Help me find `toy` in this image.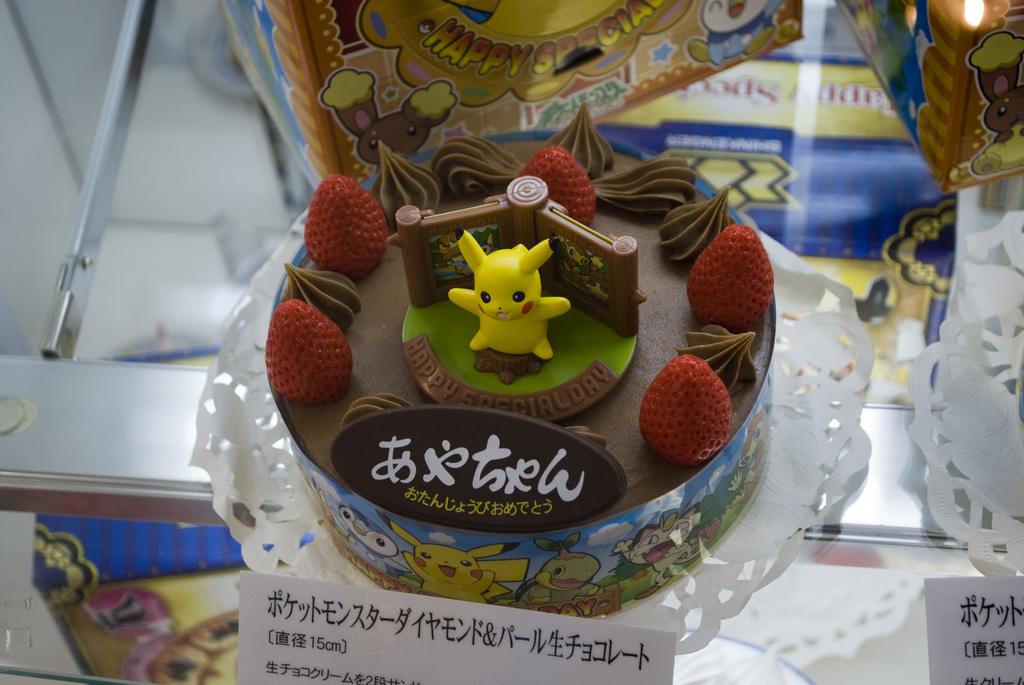
Found it: [x1=383, y1=201, x2=644, y2=429].
